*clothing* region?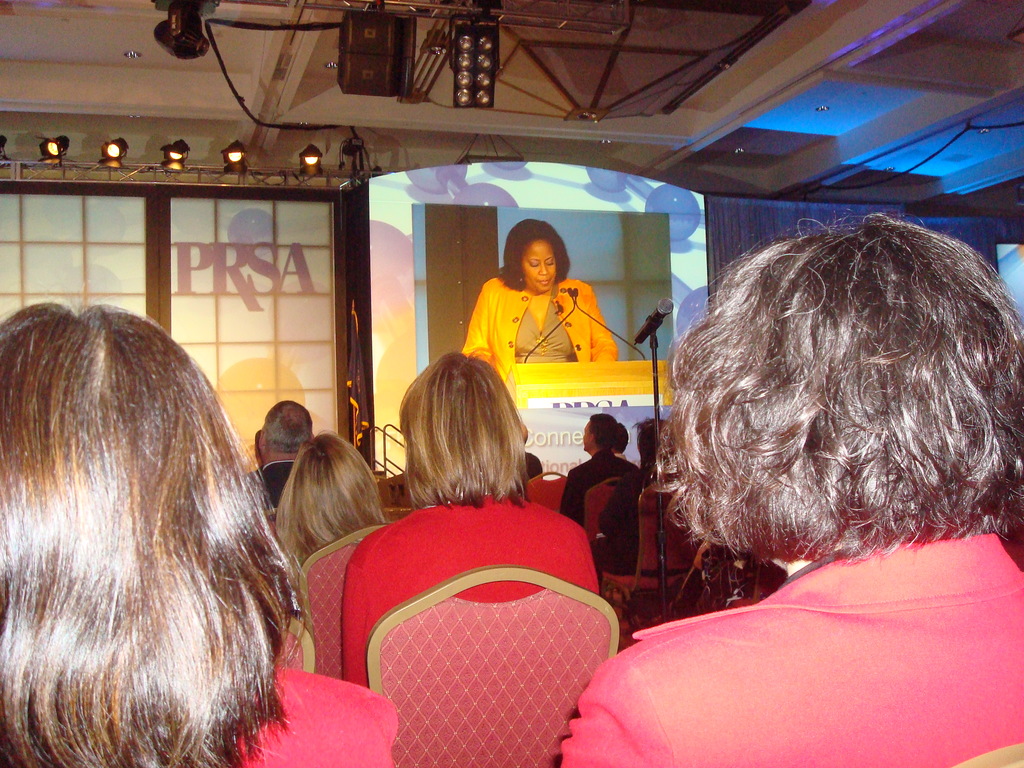
x1=233 y1=663 x2=404 y2=767
